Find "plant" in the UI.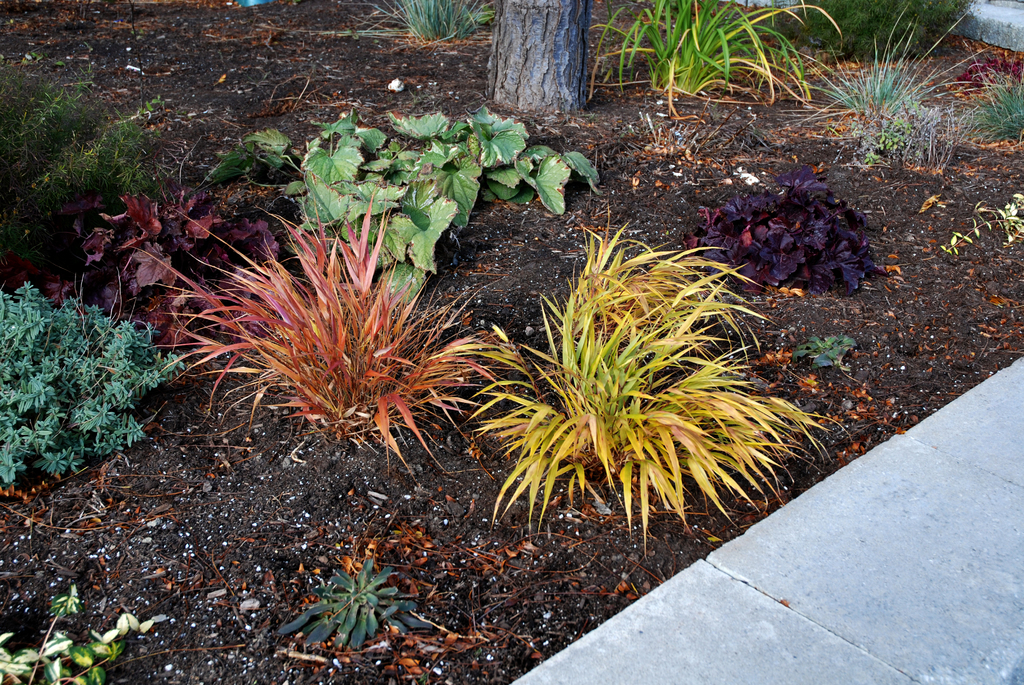
UI element at x1=278 y1=555 x2=433 y2=657.
